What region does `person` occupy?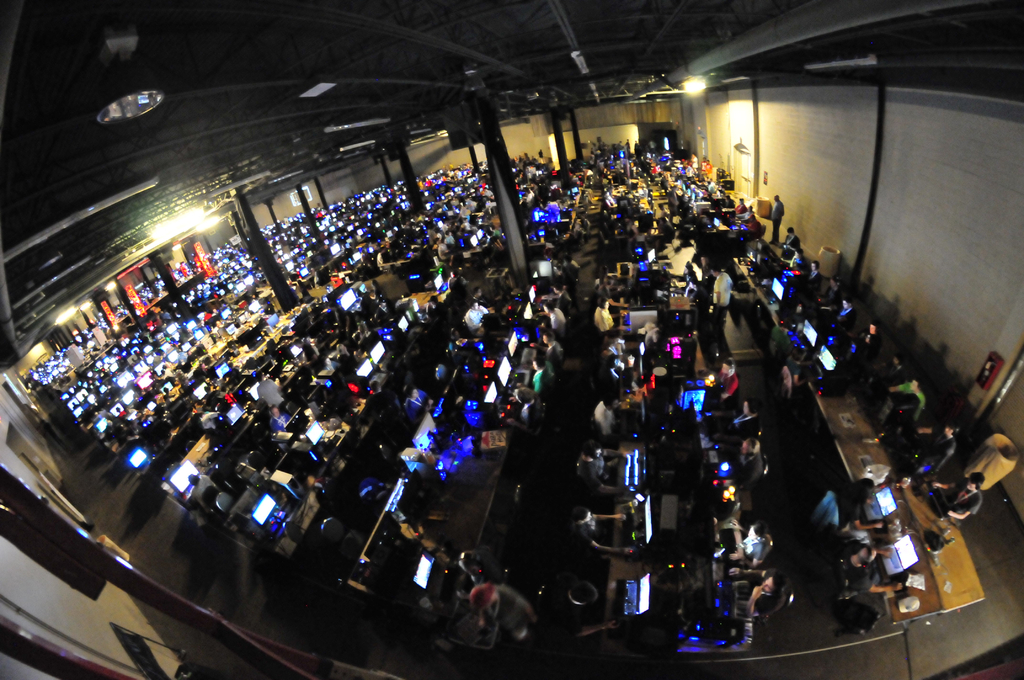
929, 471, 979, 526.
